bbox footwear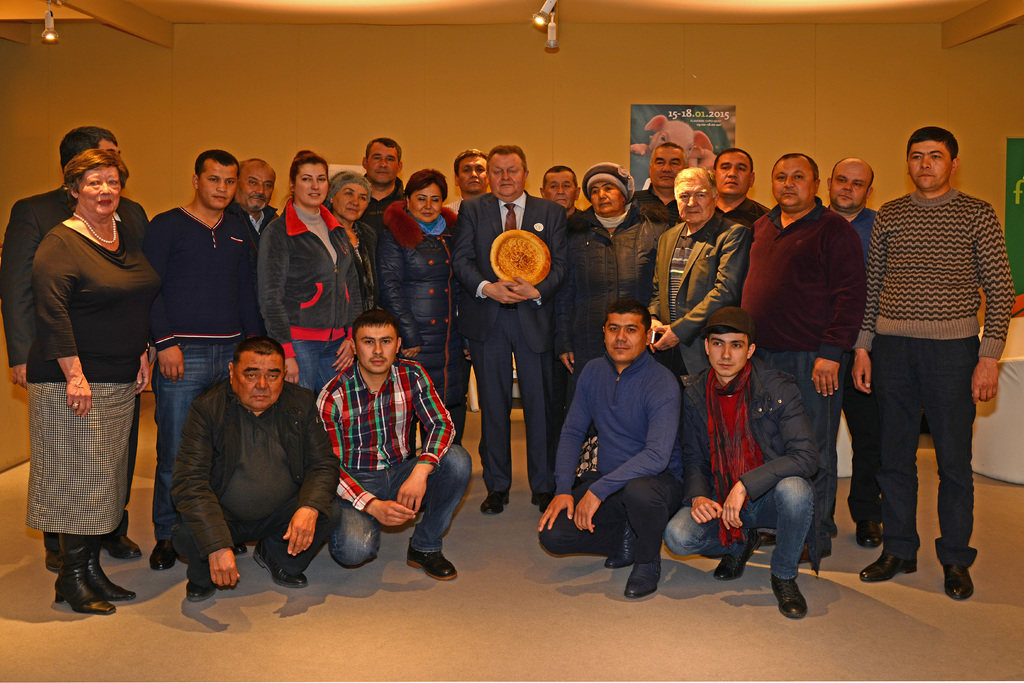
<box>801,544,819,563</box>
